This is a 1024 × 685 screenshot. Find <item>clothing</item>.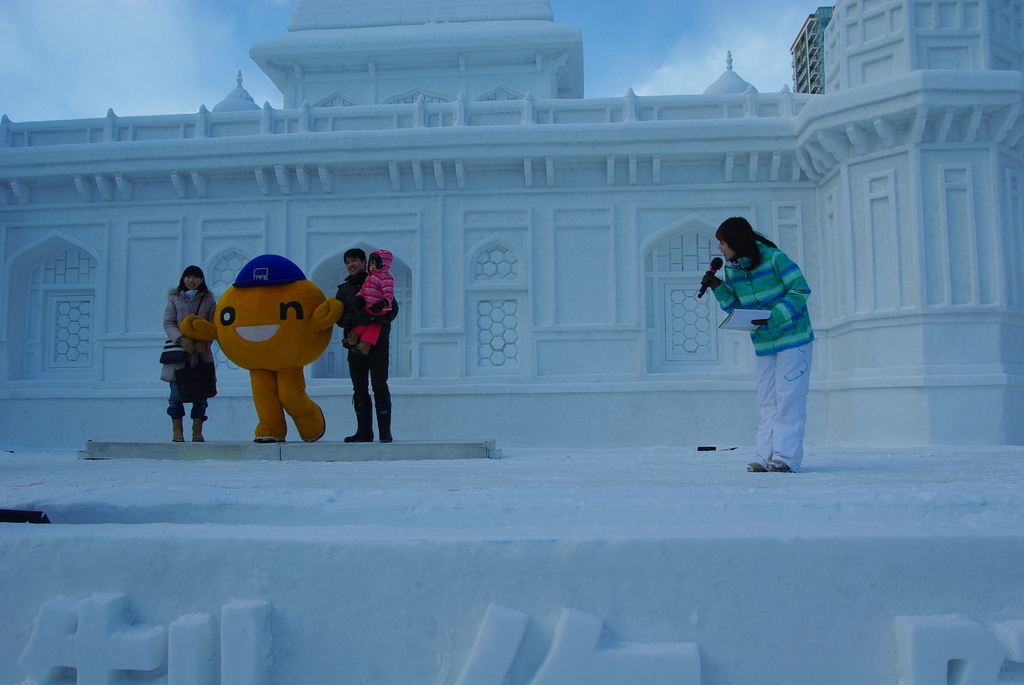
Bounding box: 701/221/830/451.
